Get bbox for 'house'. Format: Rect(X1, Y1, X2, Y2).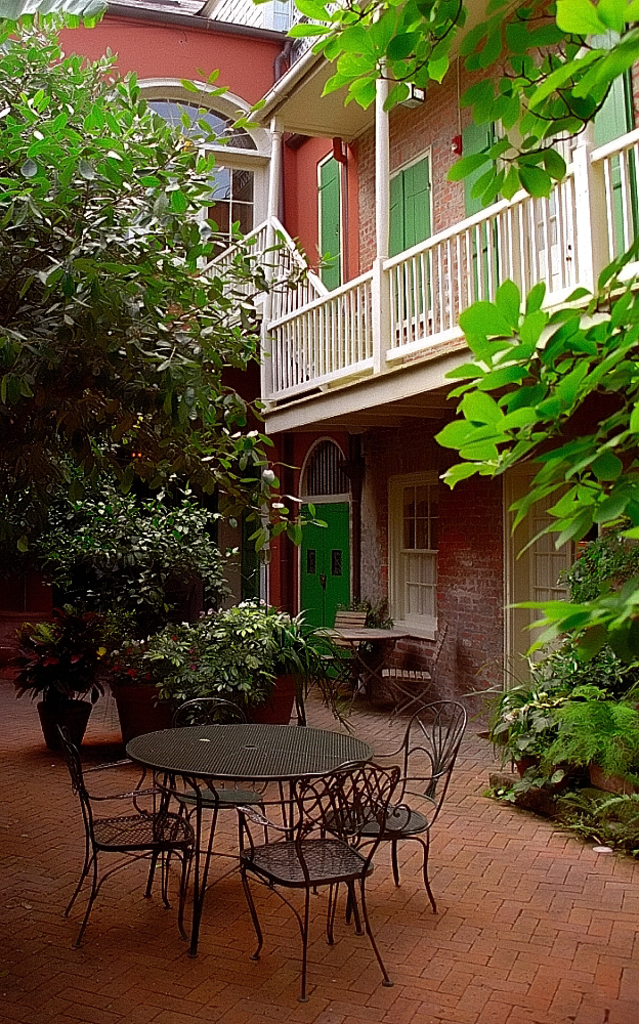
Rect(0, 0, 638, 851).
